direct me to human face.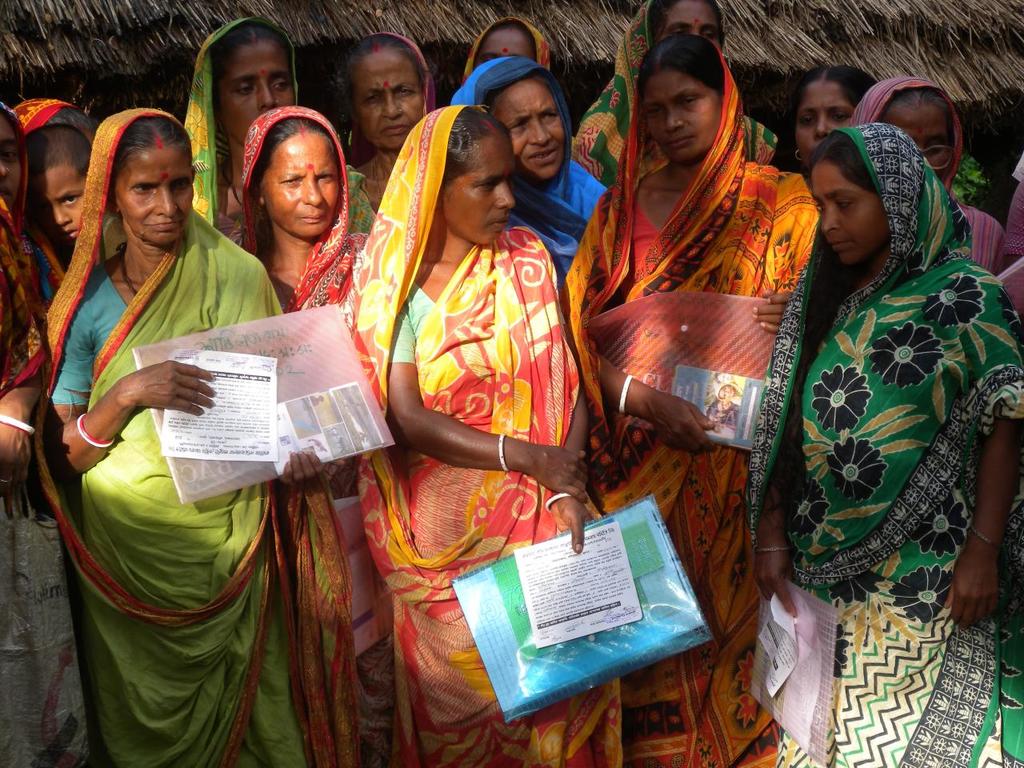
Direction: 884,93,960,187.
